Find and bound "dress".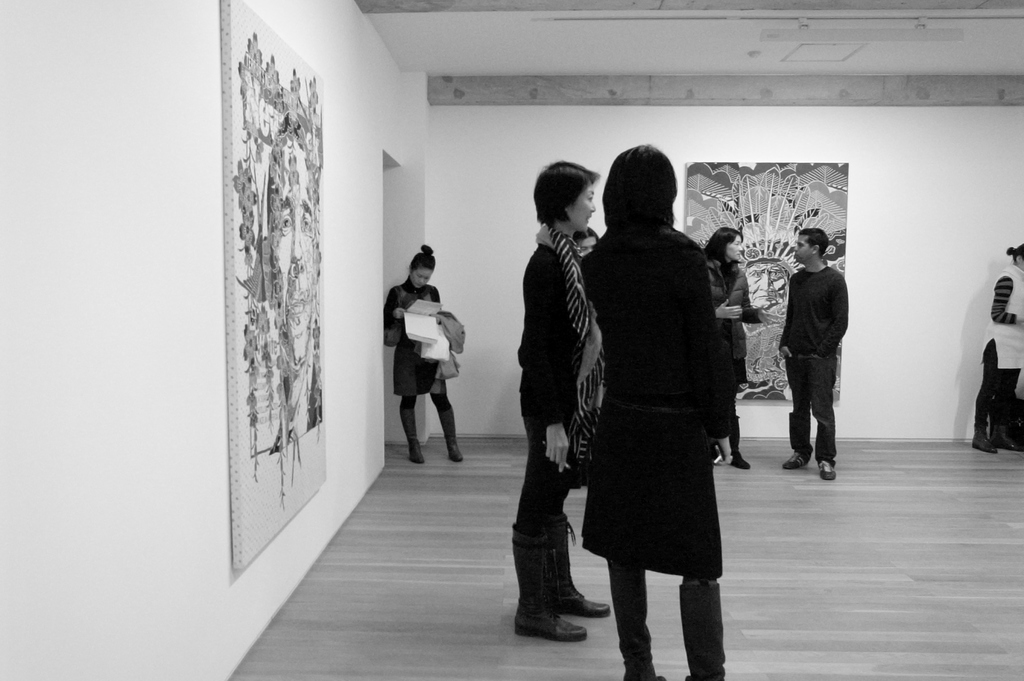
Bound: x1=579 y1=211 x2=726 y2=582.
